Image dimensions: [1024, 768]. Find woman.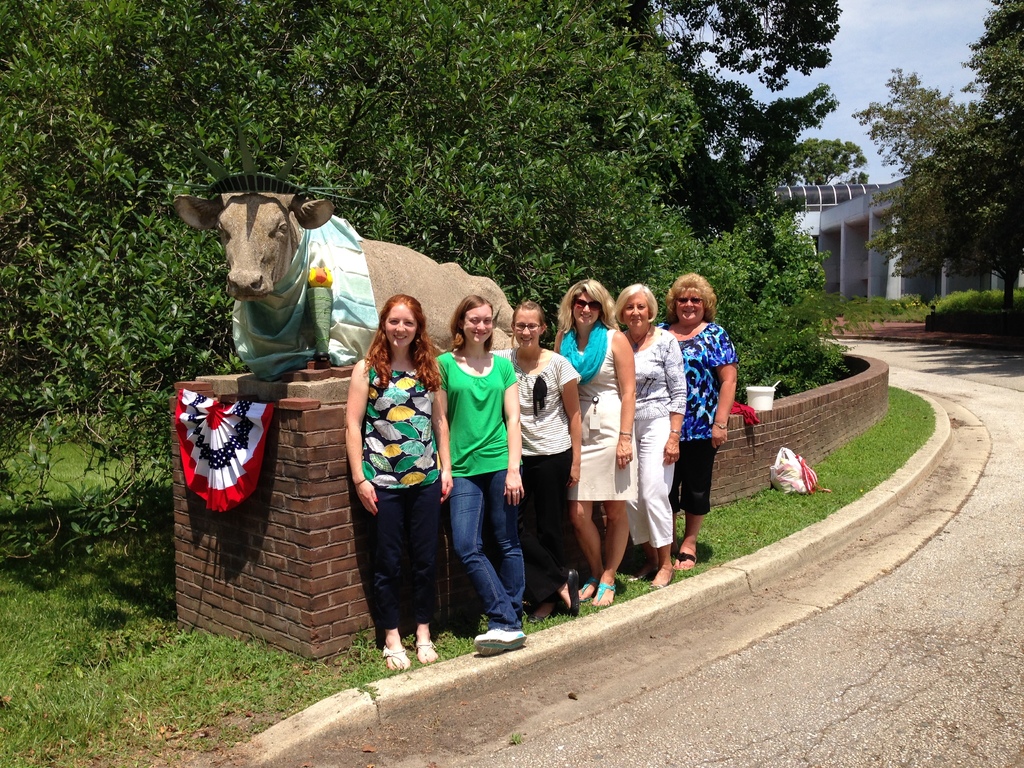
locate(442, 295, 540, 646).
